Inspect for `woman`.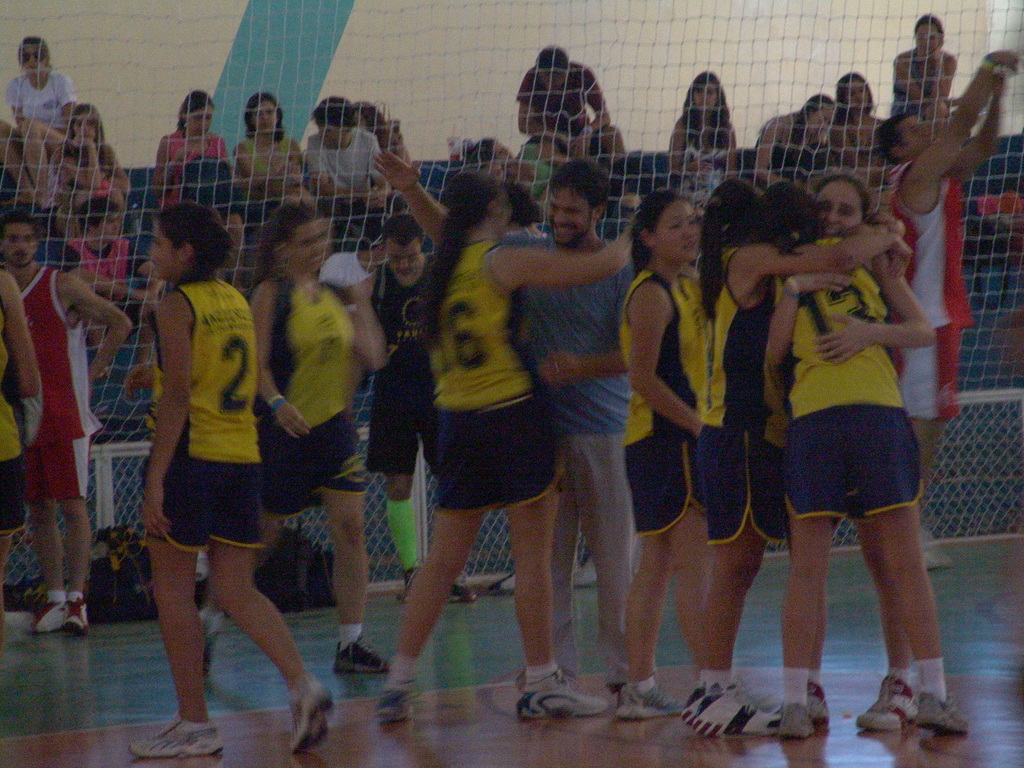
Inspection: 42, 112, 138, 237.
